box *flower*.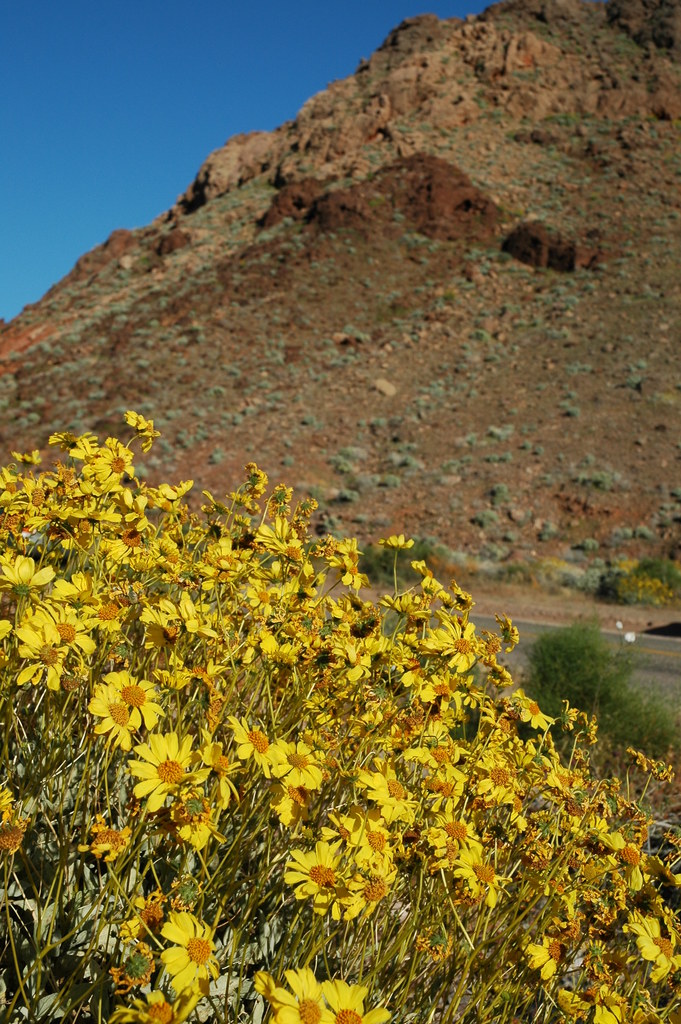
<box>322,979,391,1023</box>.
